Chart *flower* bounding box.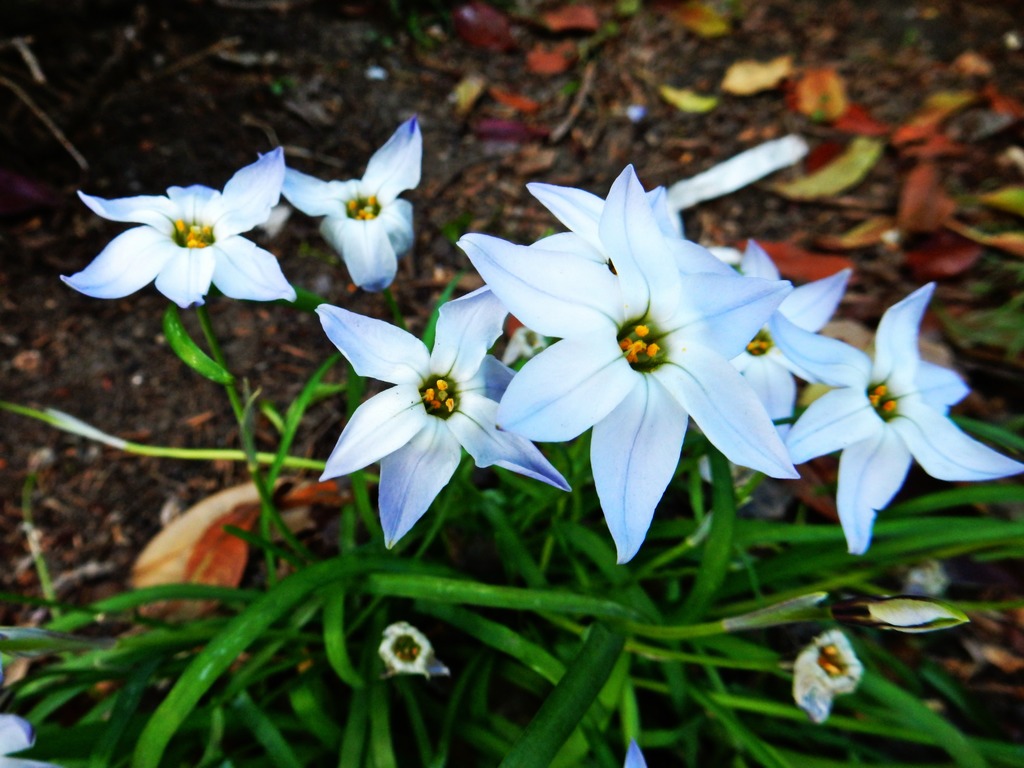
Charted: select_region(51, 140, 291, 303).
